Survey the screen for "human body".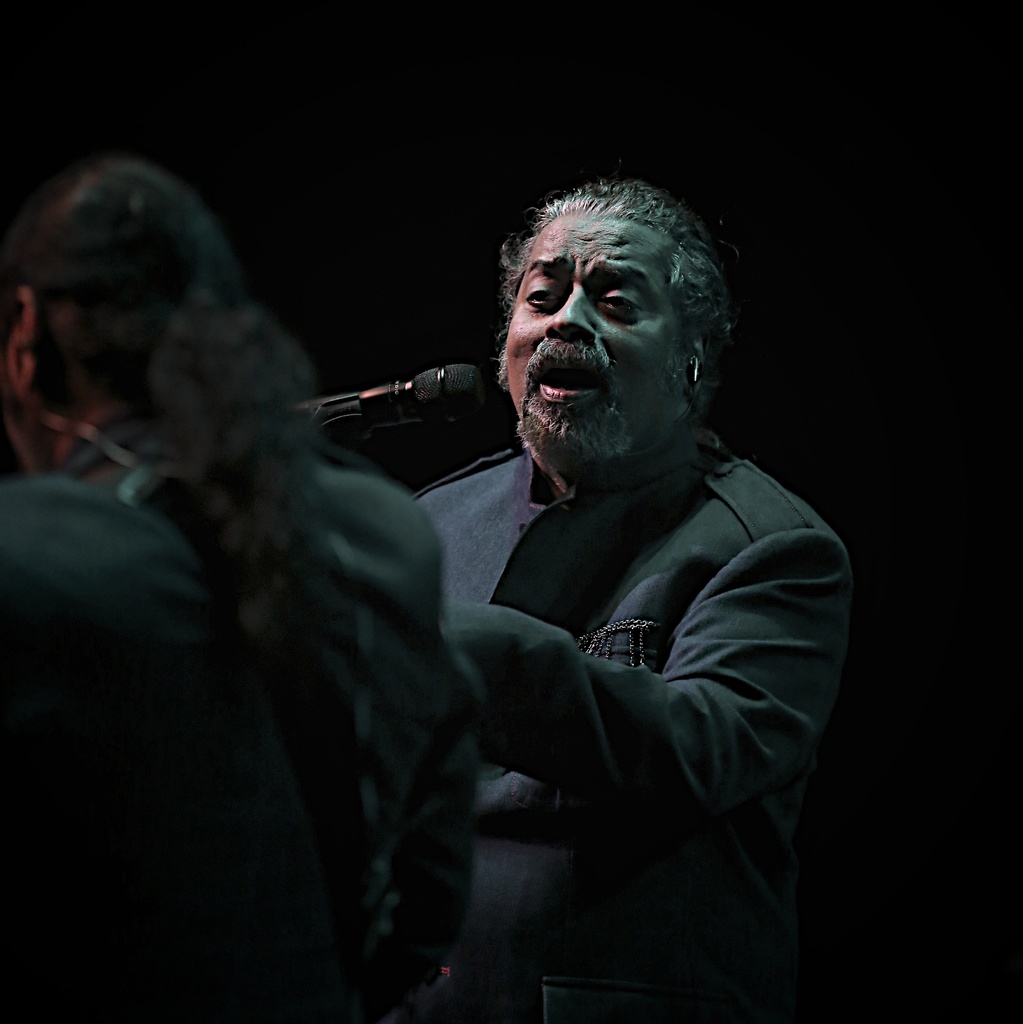
Survey found: Rect(0, 144, 483, 1019).
